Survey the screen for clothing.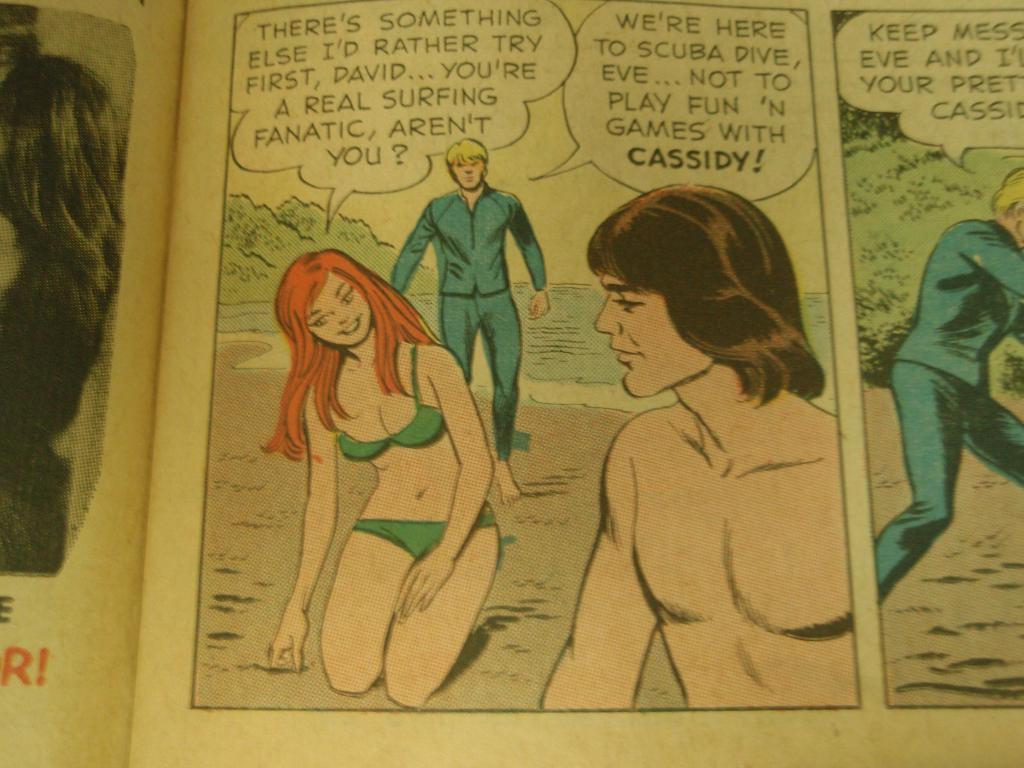
Survey found: rect(385, 187, 545, 445).
